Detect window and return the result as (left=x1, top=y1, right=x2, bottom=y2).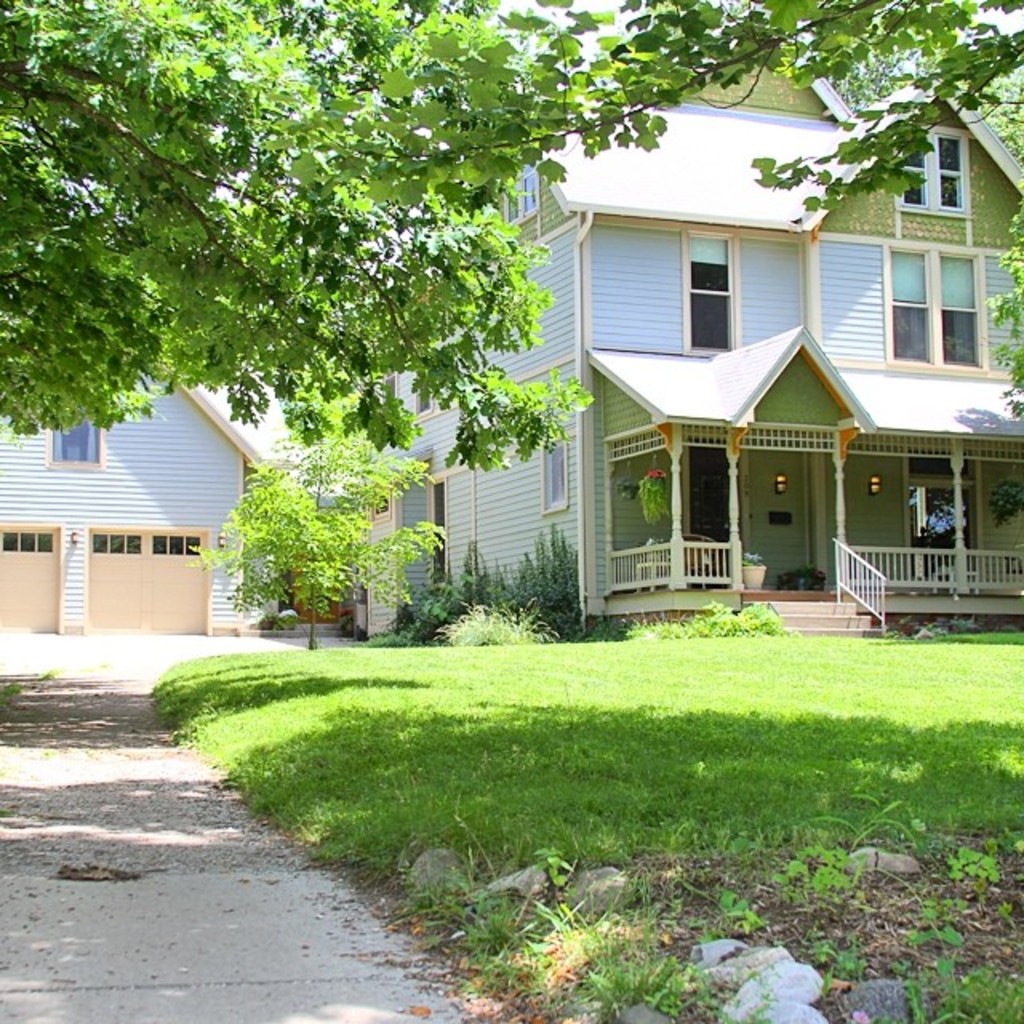
(left=408, top=382, right=432, bottom=426).
